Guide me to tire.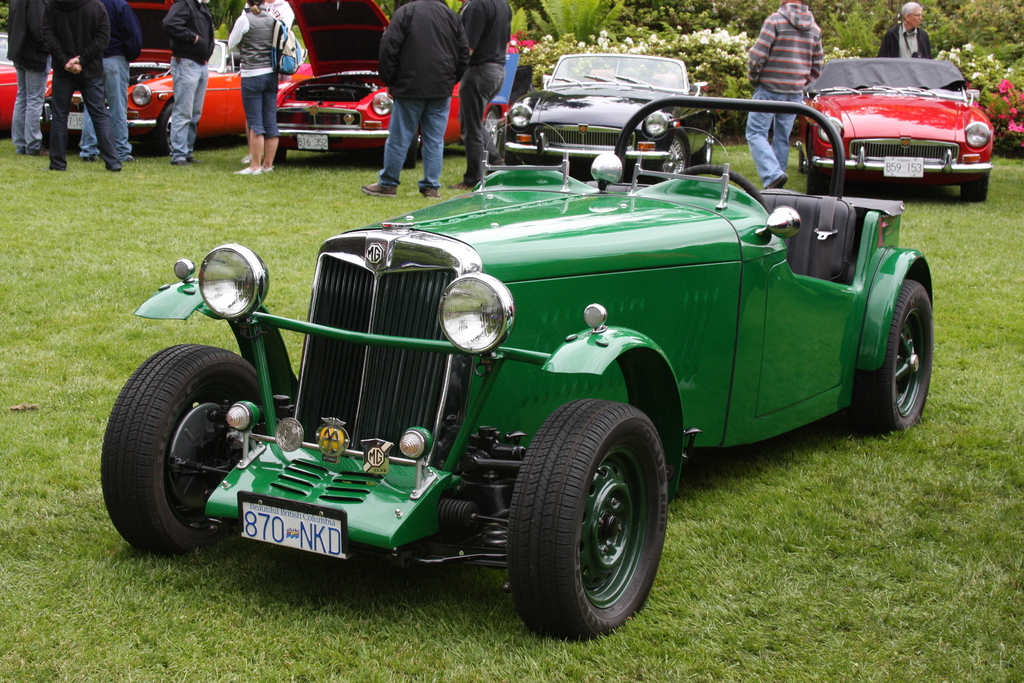
Guidance: Rect(157, 103, 175, 154).
